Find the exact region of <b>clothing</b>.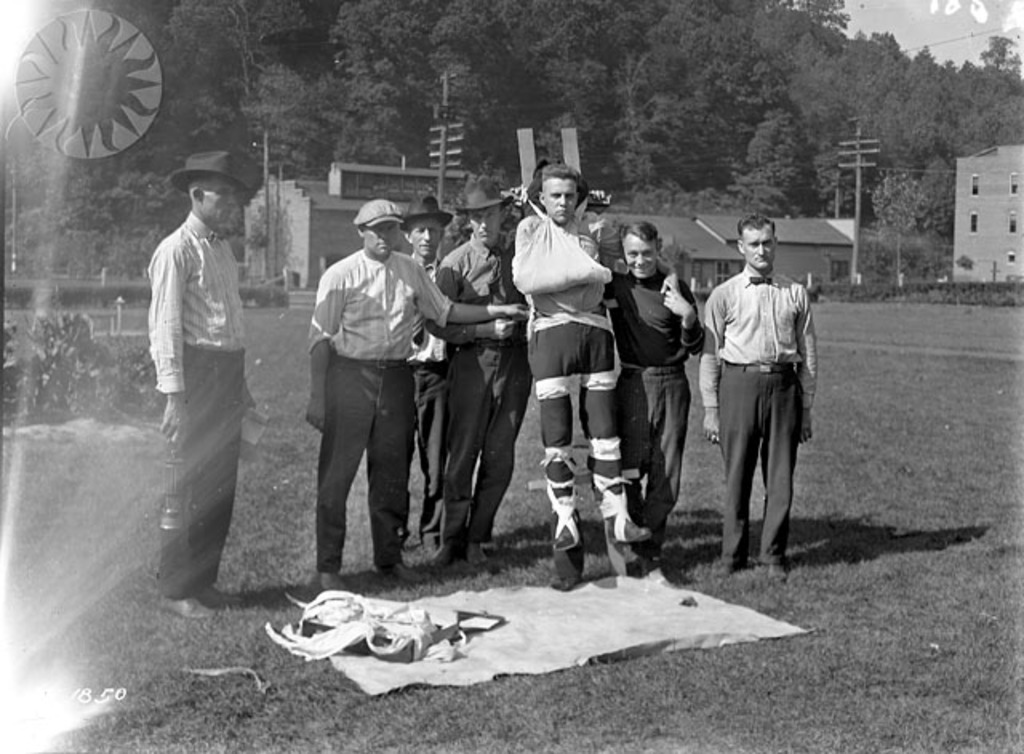
Exact region: [left=314, top=250, right=453, bottom=567].
